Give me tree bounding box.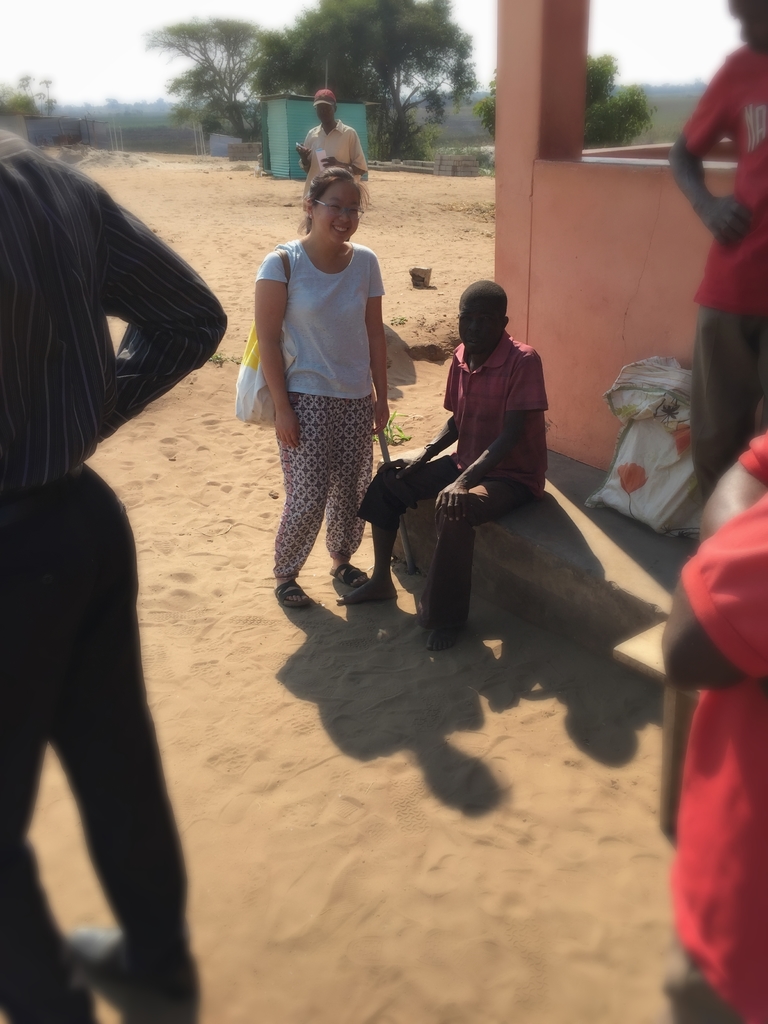
[x1=148, y1=42, x2=271, y2=132].
